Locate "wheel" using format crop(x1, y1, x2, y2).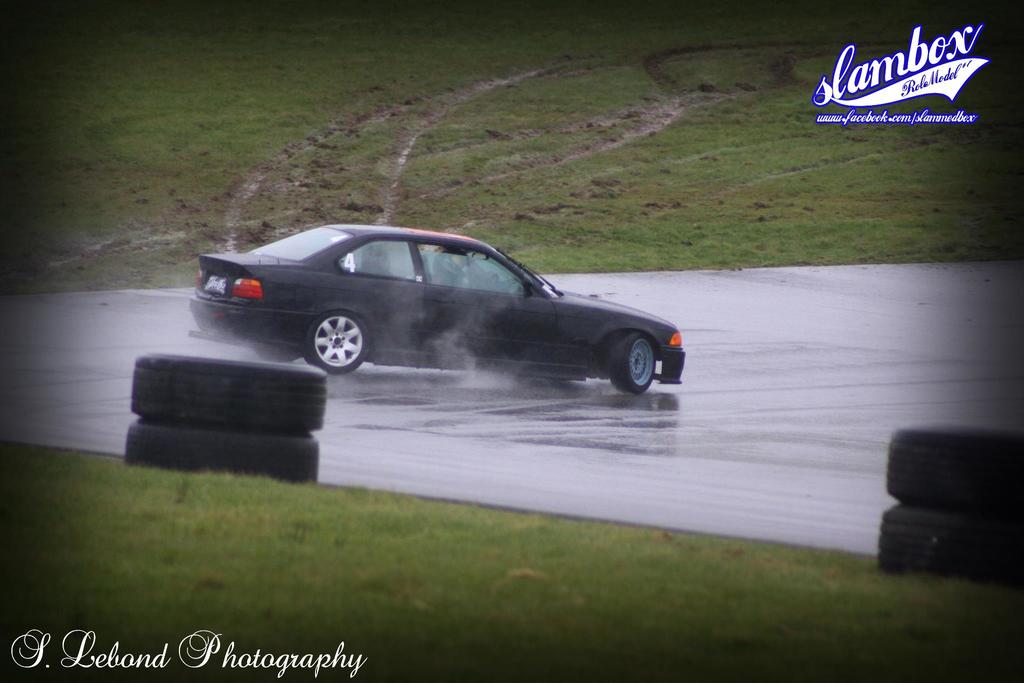
crop(252, 343, 300, 362).
